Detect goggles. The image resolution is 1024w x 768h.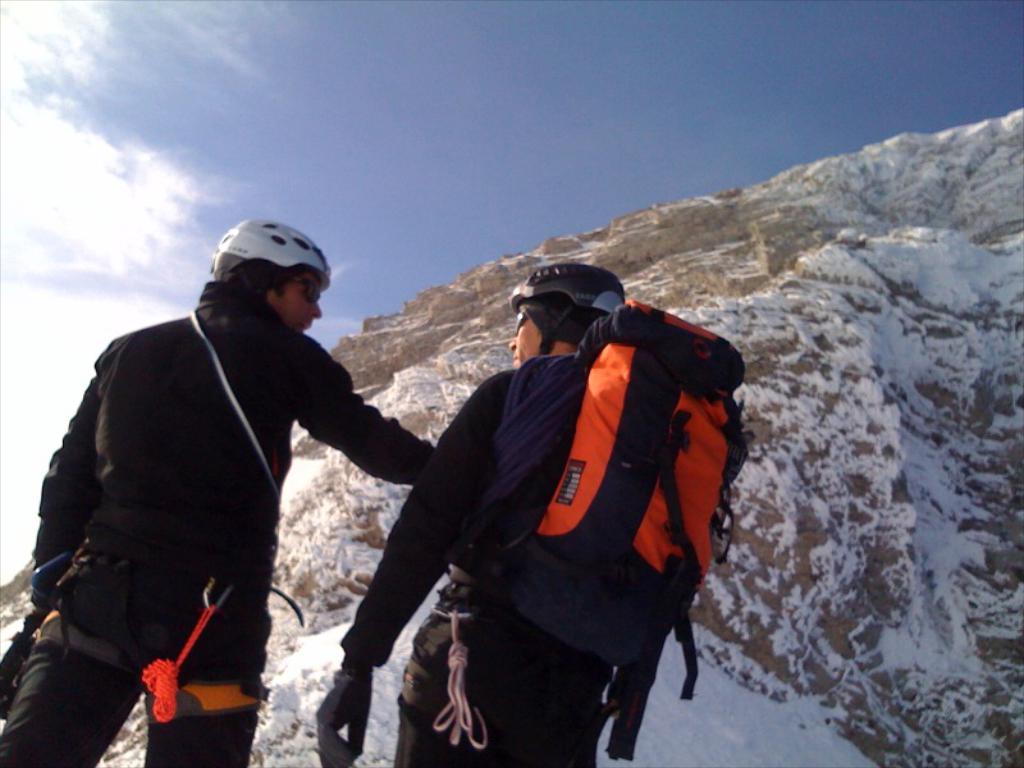
Rect(509, 306, 527, 335).
